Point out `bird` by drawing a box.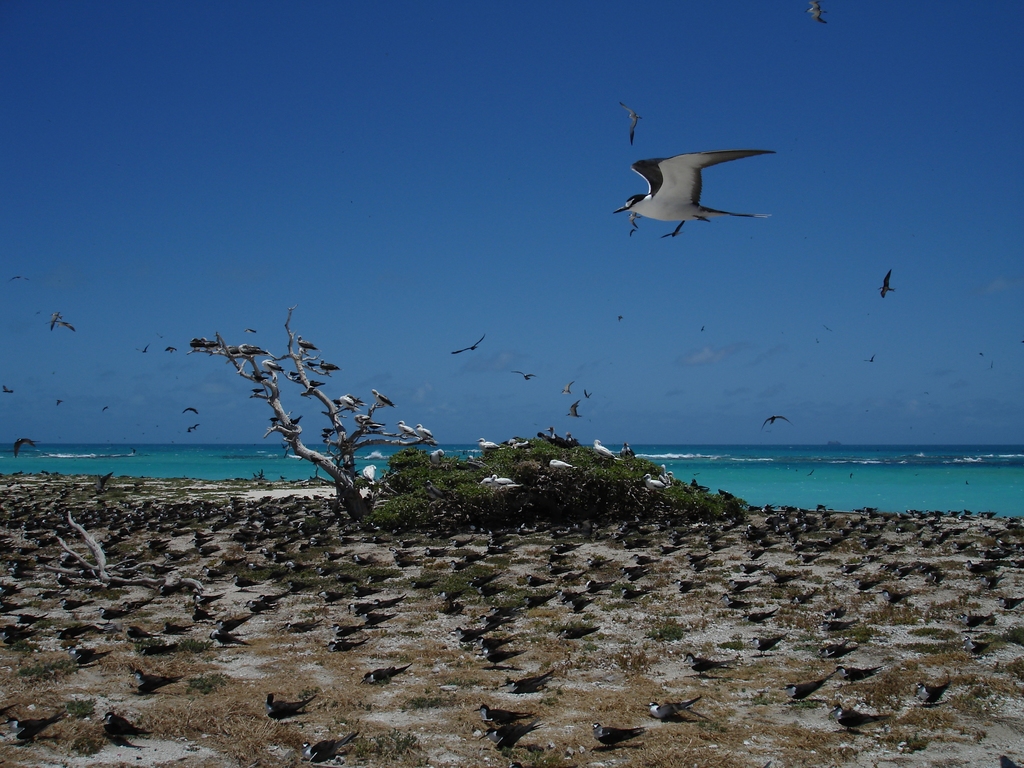
crop(424, 550, 447, 557).
